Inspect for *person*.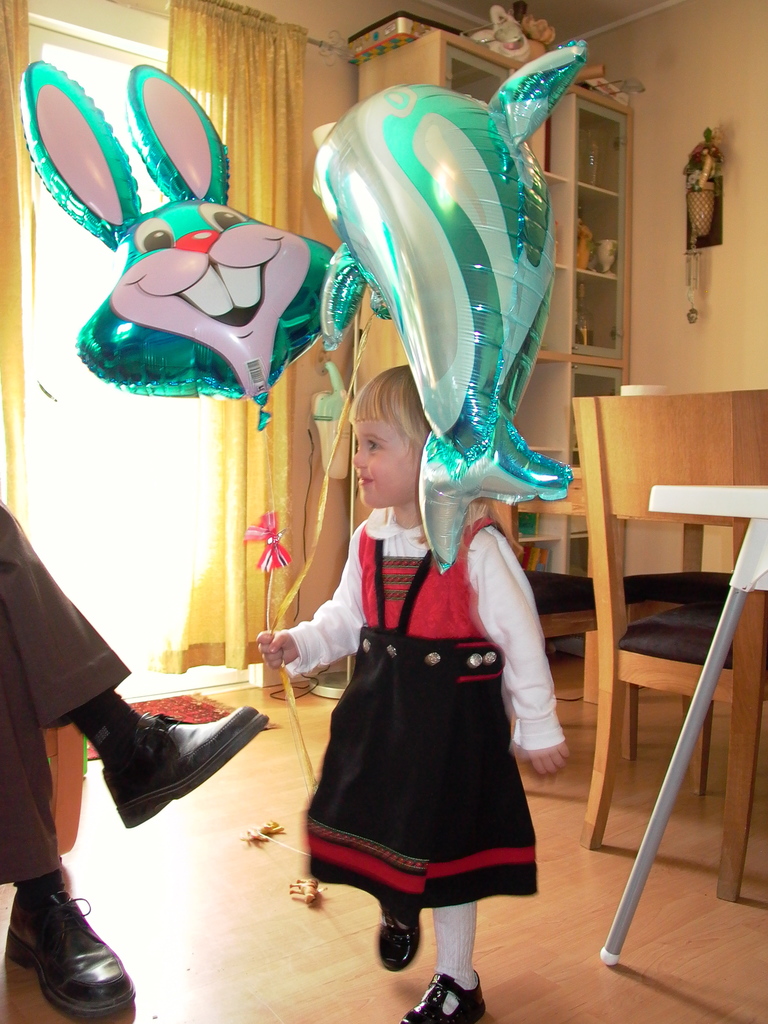
Inspection: x1=0, y1=498, x2=275, y2=1018.
